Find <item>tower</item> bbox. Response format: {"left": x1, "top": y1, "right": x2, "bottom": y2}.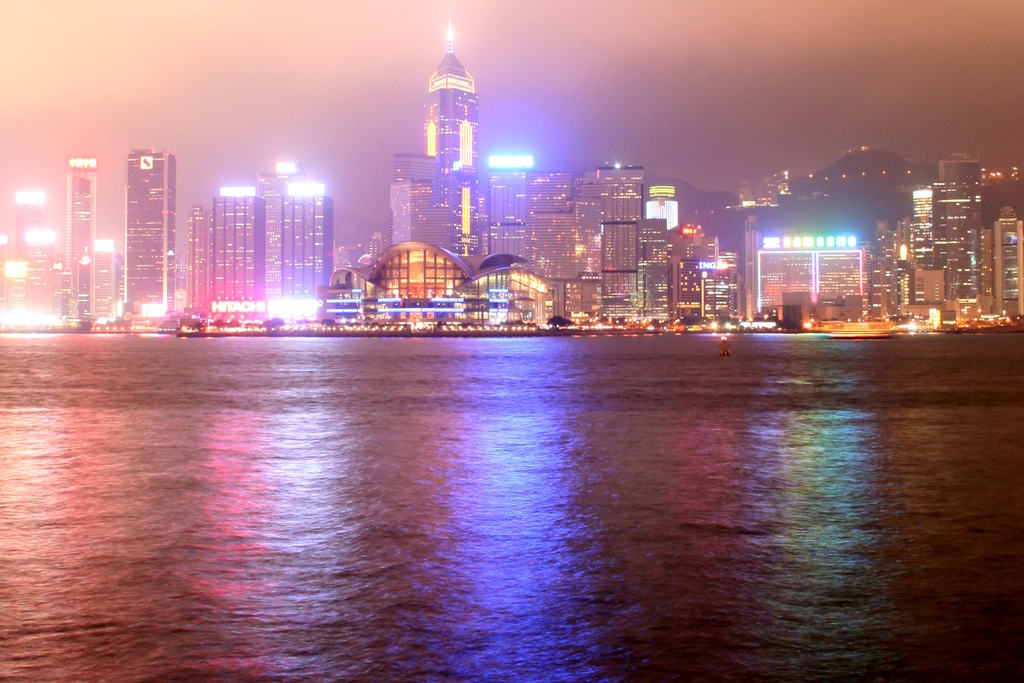
{"left": 13, "top": 199, "right": 52, "bottom": 319}.
